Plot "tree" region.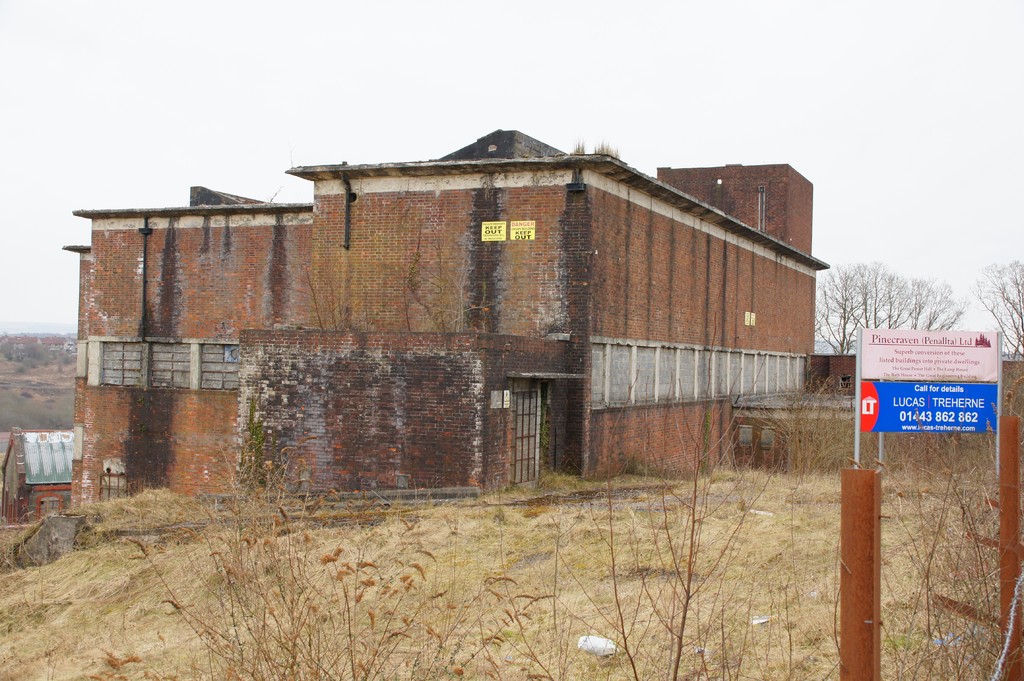
Plotted at (x1=819, y1=233, x2=984, y2=357).
